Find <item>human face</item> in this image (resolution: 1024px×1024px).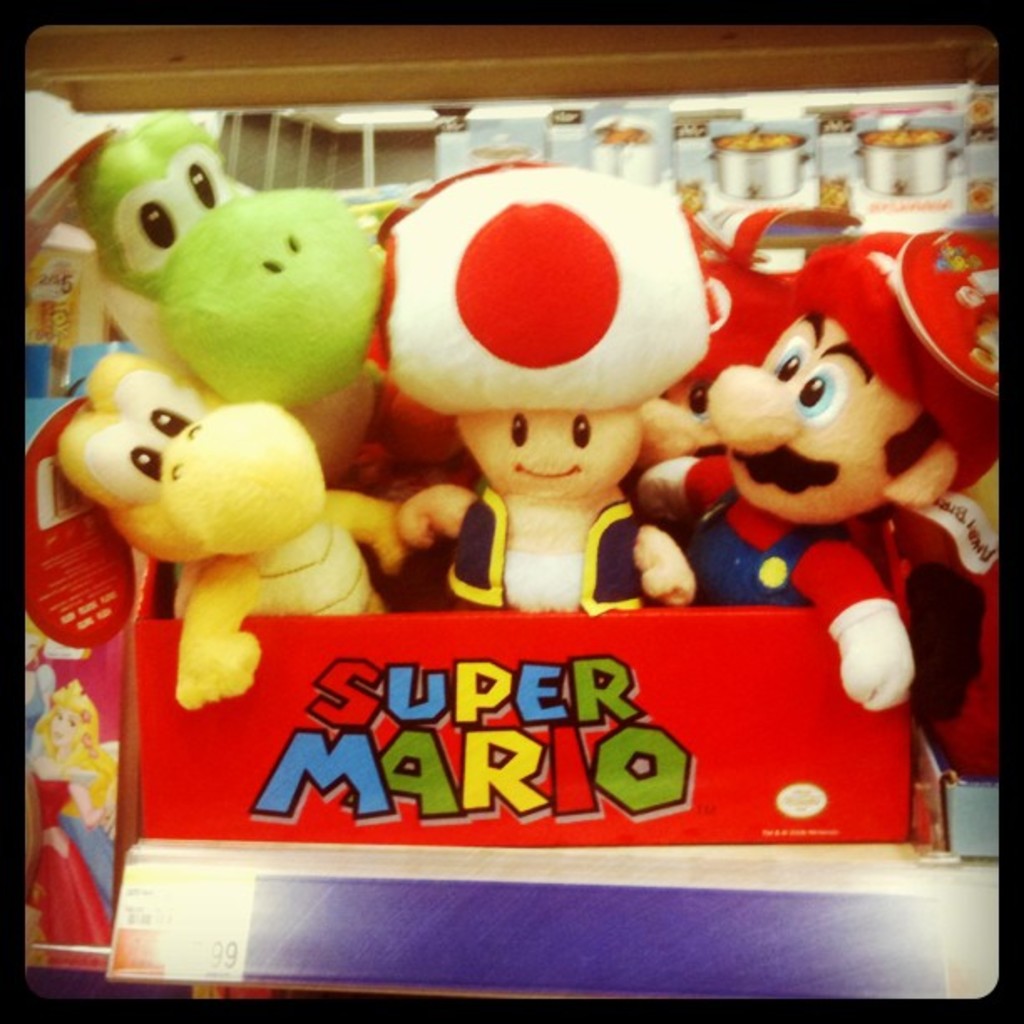
x1=709, y1=303, x2=934, y2=527.
